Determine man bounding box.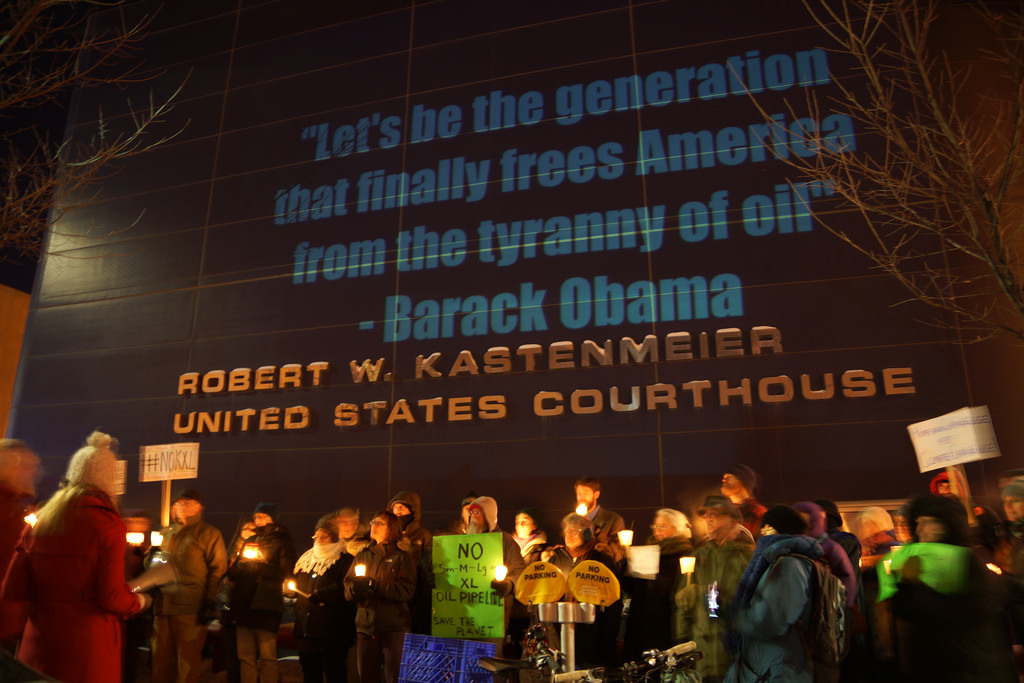
Determined: 159 489 231 682.
